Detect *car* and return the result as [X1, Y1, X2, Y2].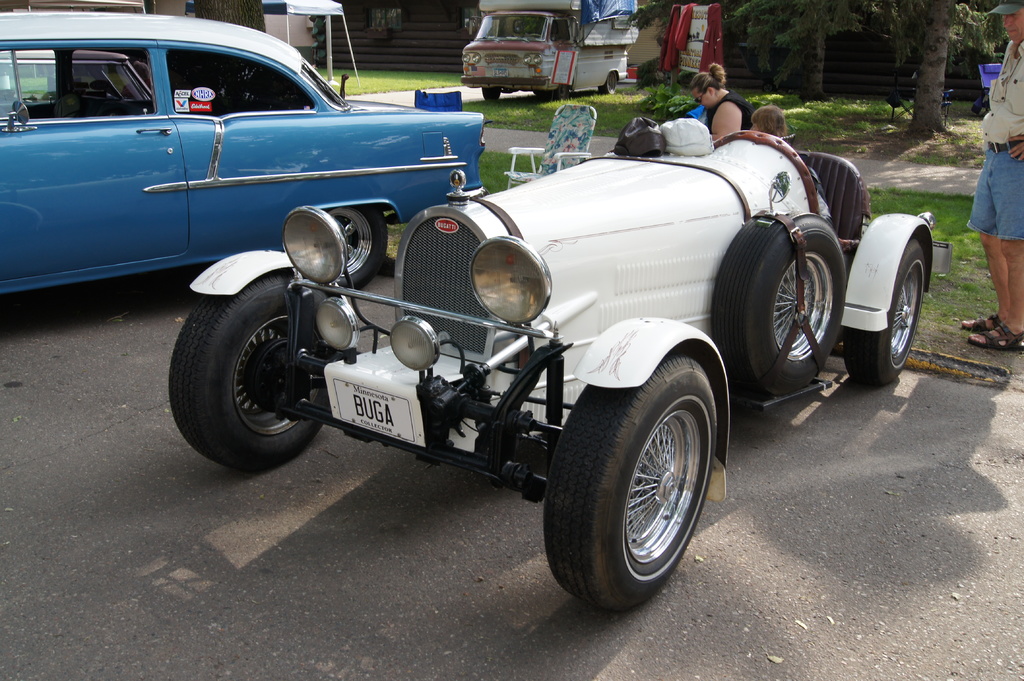
[122, 65, 874, 632].
